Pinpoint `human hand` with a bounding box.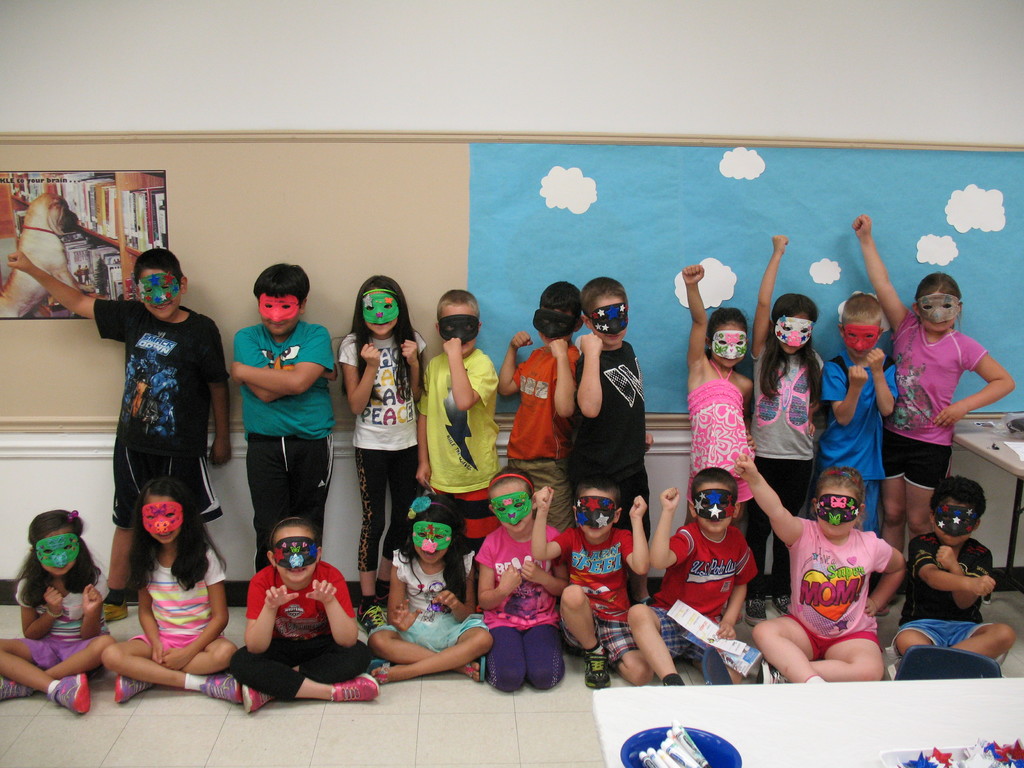
[x1=852, y1=214, x2=874, y2=239].
